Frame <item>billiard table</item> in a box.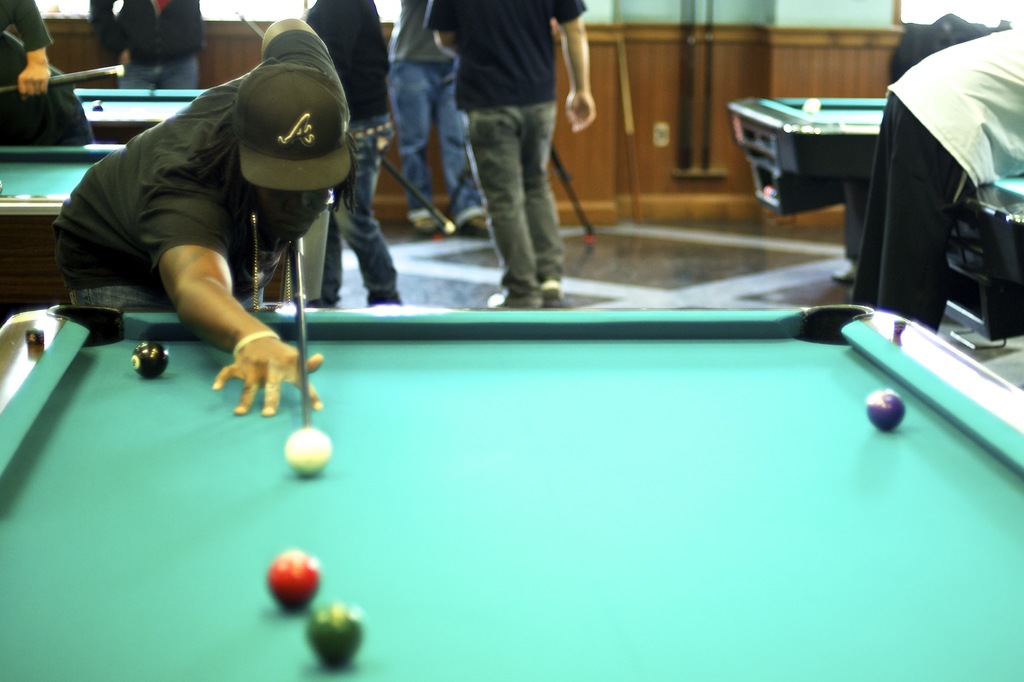
962/170/1023/228.
